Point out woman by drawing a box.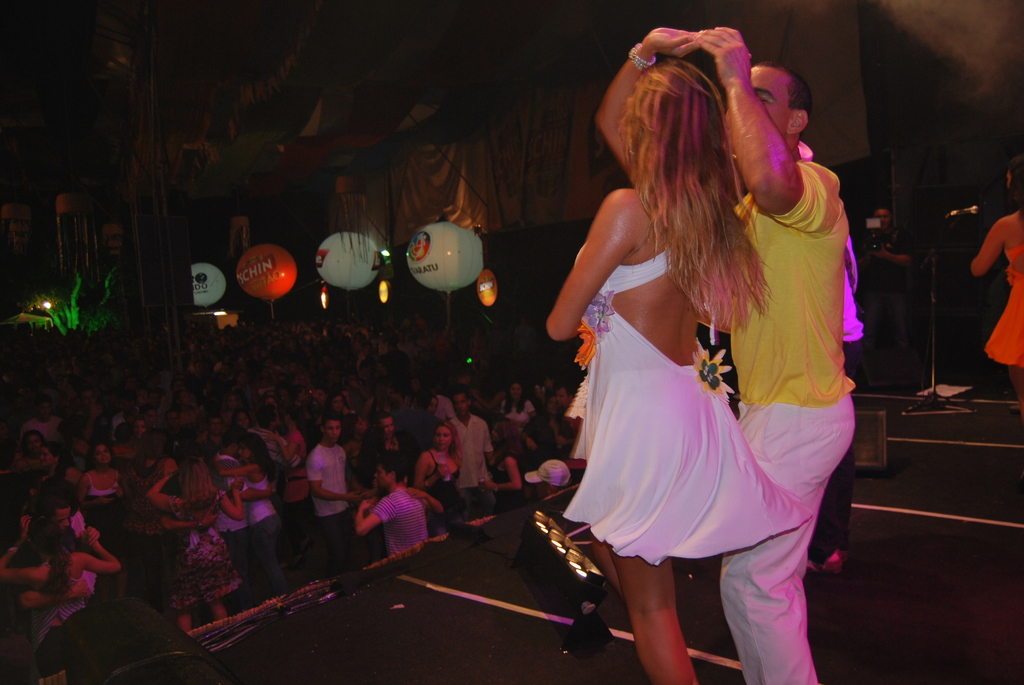
[left=15, top=428, right=51, bottom=473].
